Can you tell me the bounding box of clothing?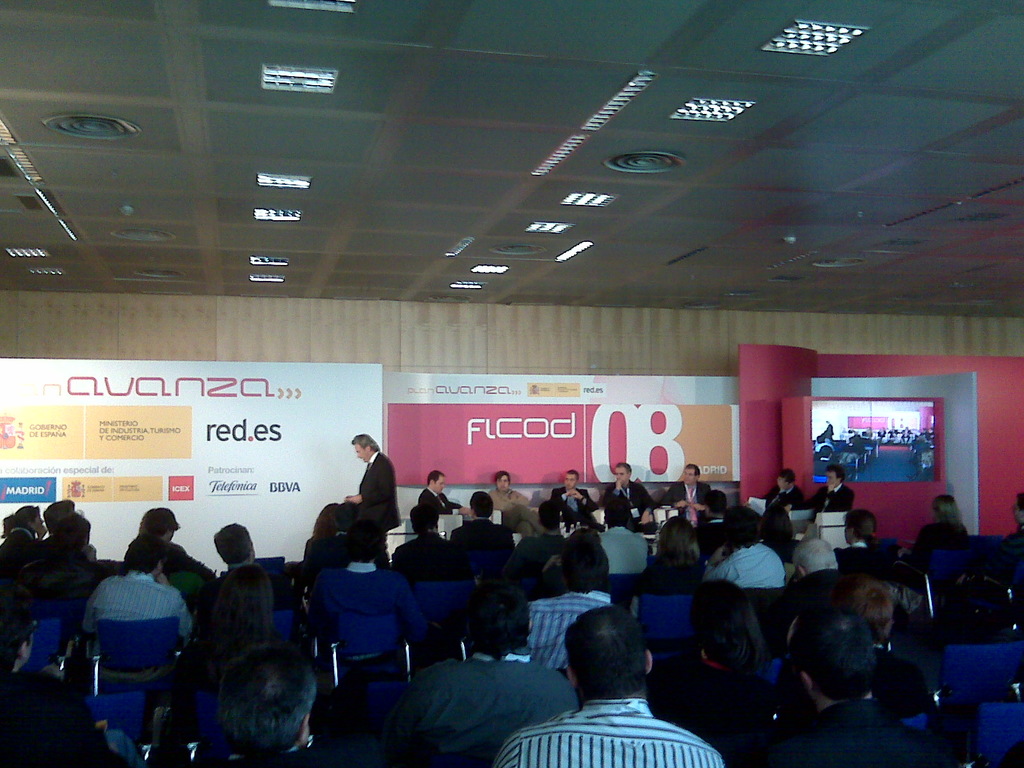
485,487,547,538.
